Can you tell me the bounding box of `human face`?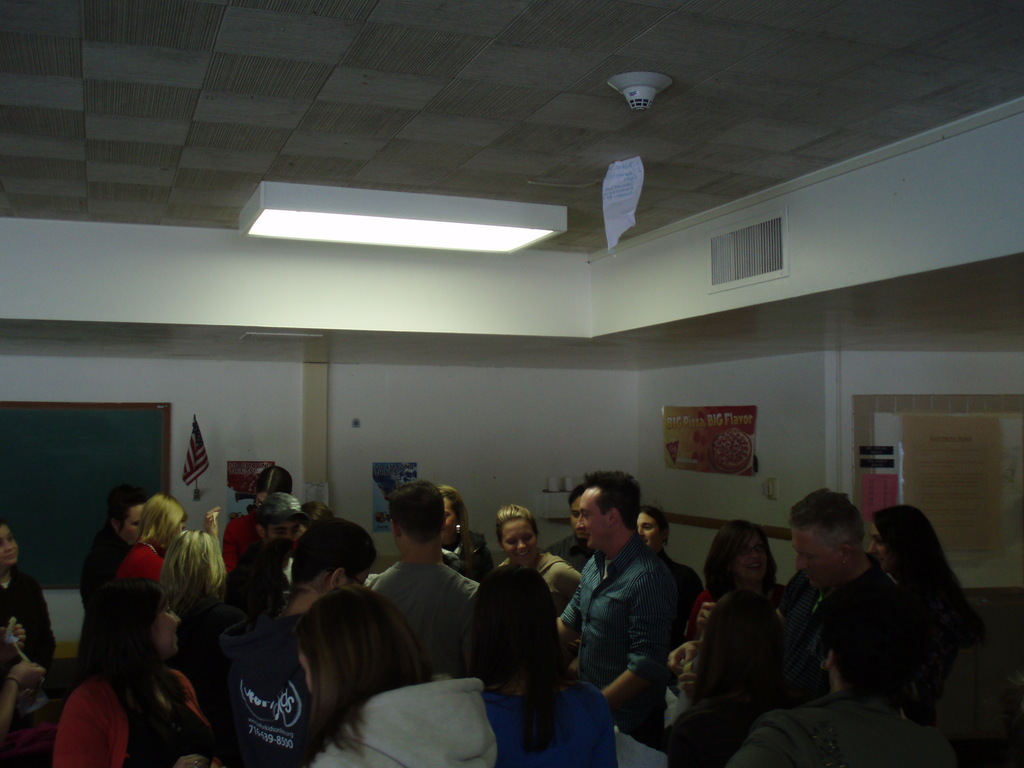
BBox(344, 561, 366, 590).
